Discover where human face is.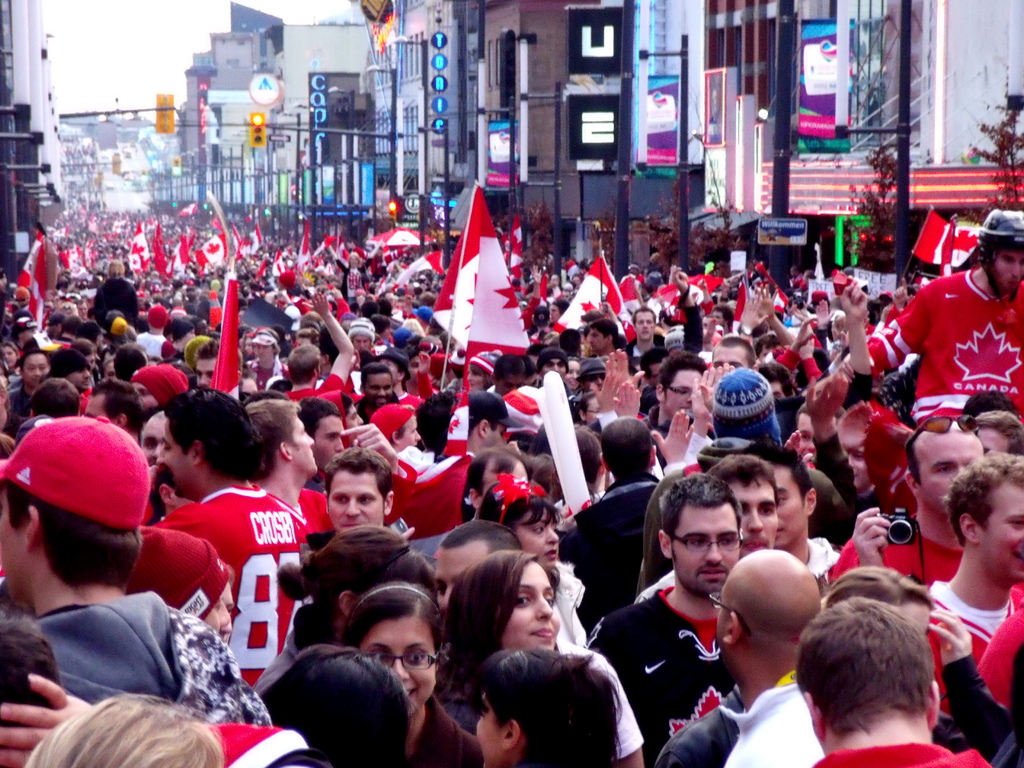
Discovered at [x1=502, y1=560, x2=561, y2=651].
